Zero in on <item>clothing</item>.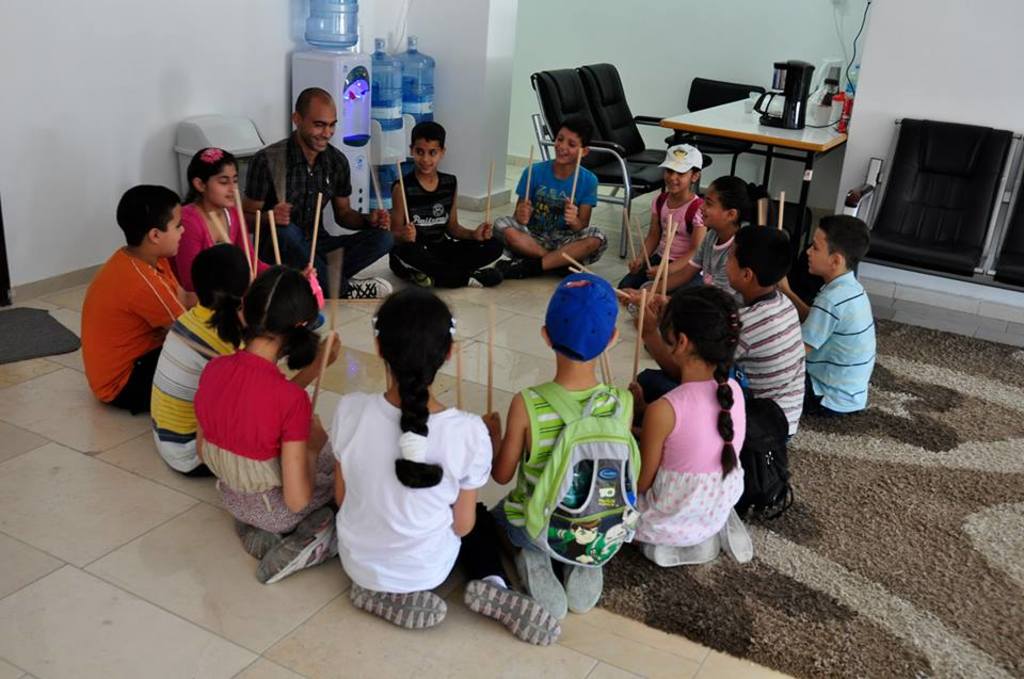
Zeroed in: {"x1": 799, "y1": 268, "x2": 877, "y2": 417}.
